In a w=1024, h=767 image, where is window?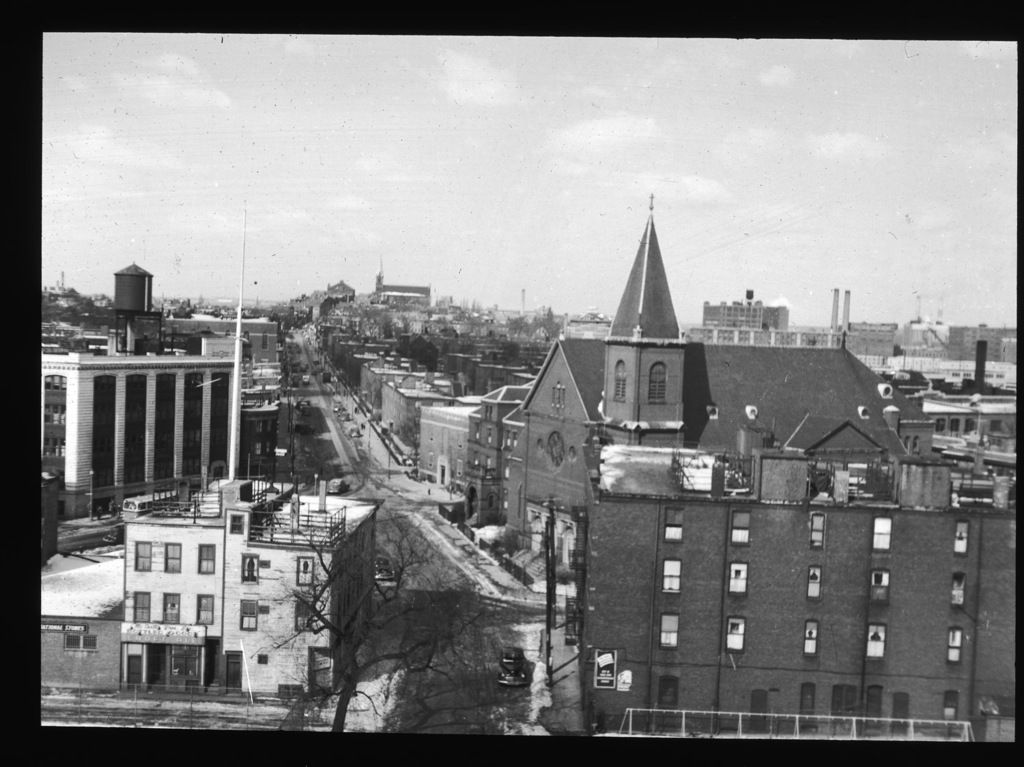
[left=666, top=507, right=685, bottom=543].
